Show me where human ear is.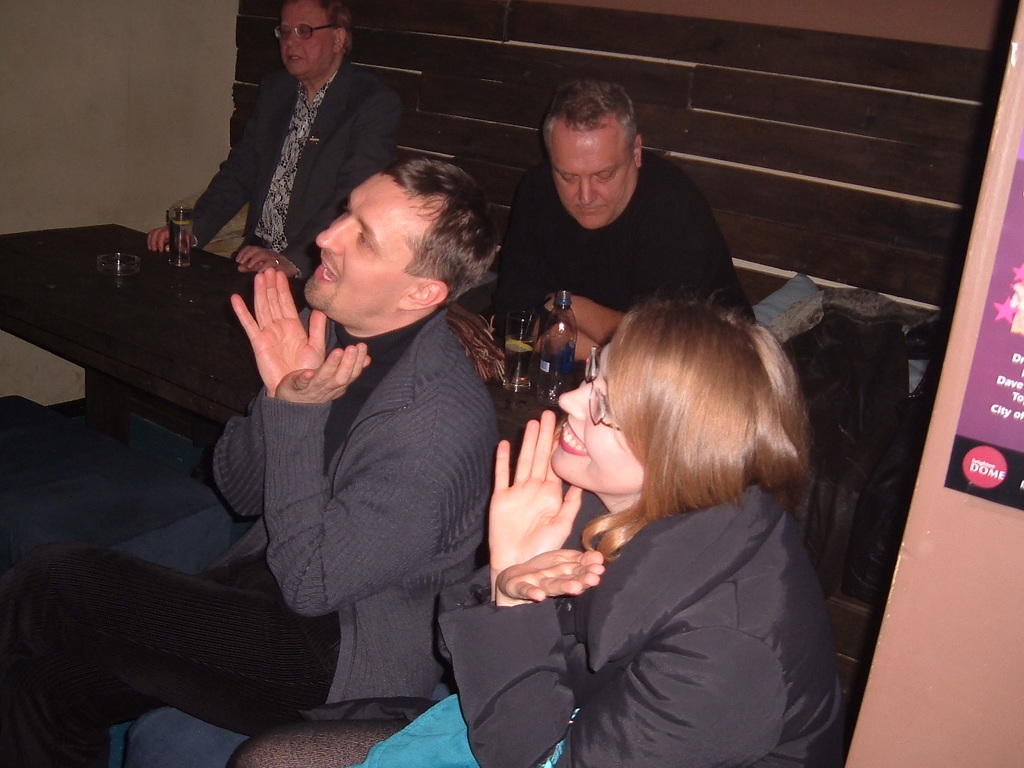
human ear is at x1=631 y1=133 x2=642 y2=167.
